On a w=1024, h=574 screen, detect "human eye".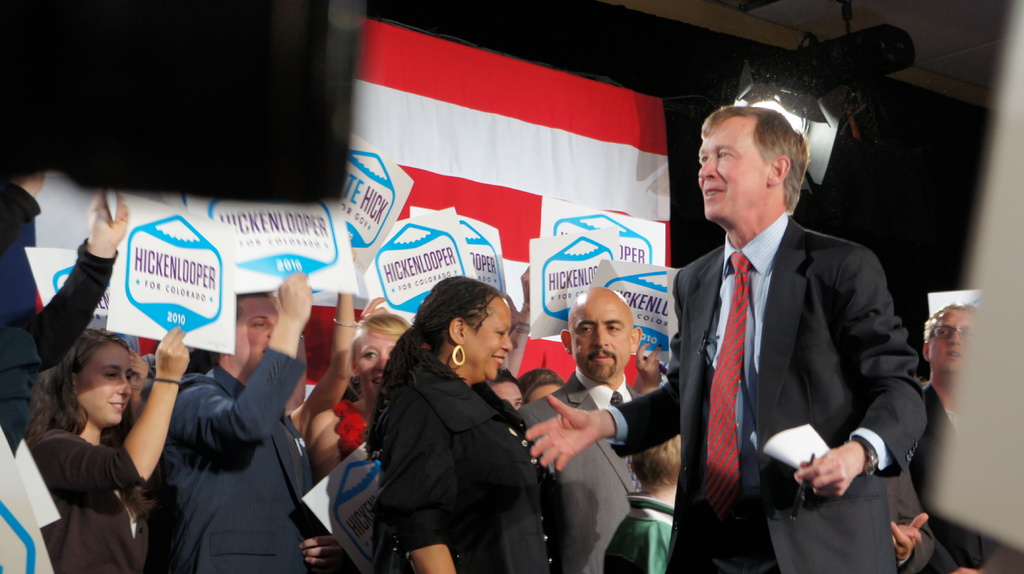
bbox=(253, 319, 266, 330).
